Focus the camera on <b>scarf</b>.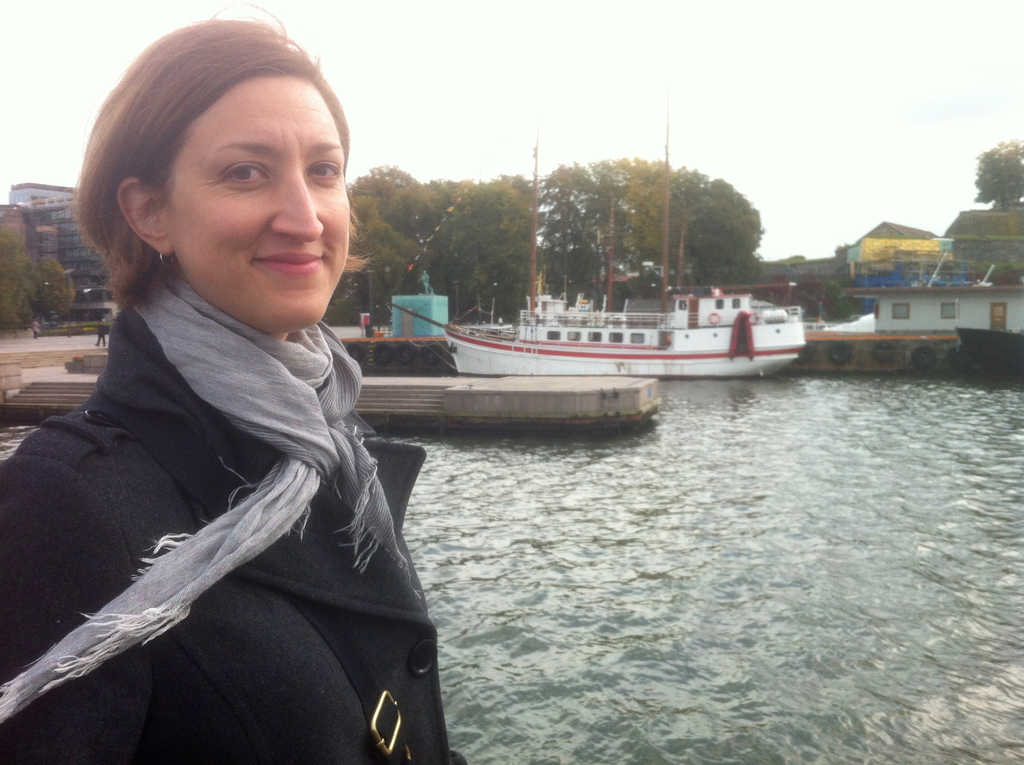
Focus region: {"left": 0, "top": 259, "right": 404, "bottom": 724}.
